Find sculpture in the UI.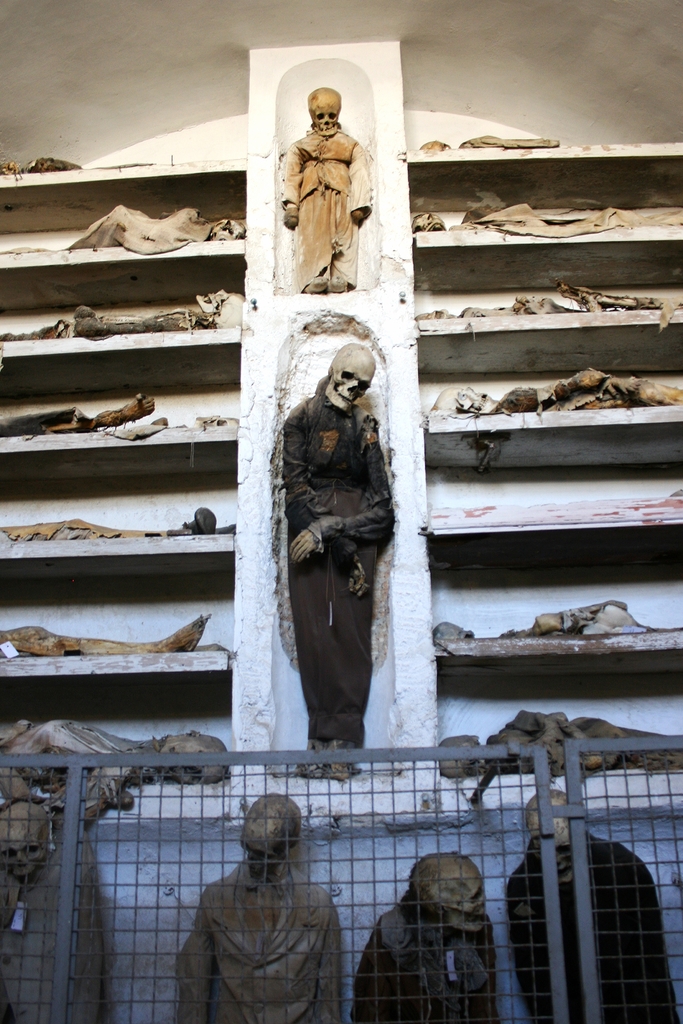
UI element at 286, 82, 375, 295.
